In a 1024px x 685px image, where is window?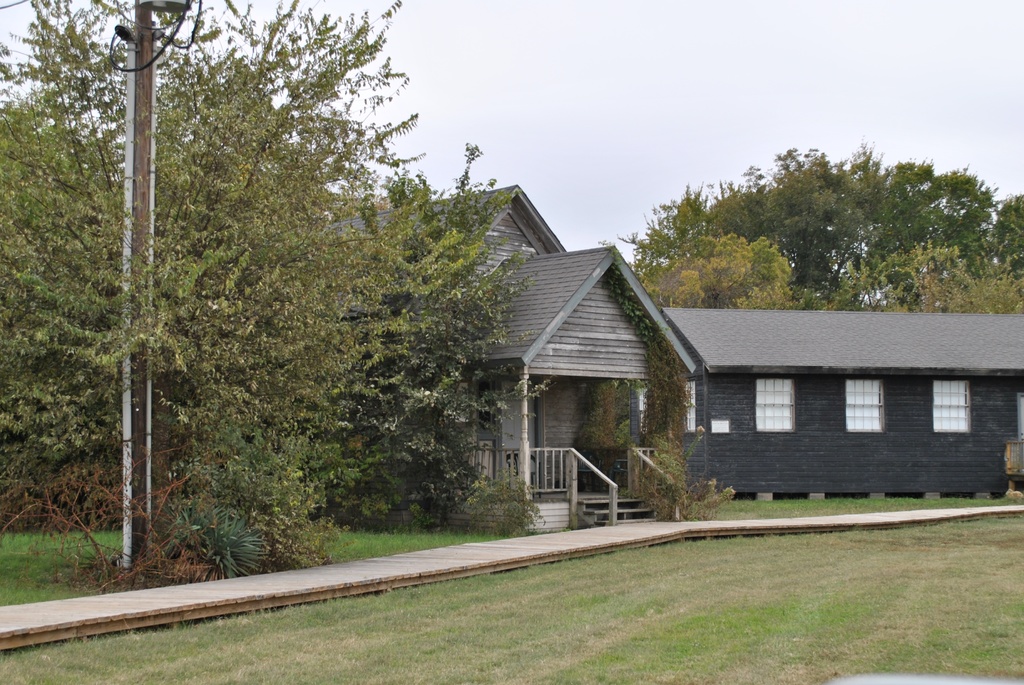
637:381:692:439.
